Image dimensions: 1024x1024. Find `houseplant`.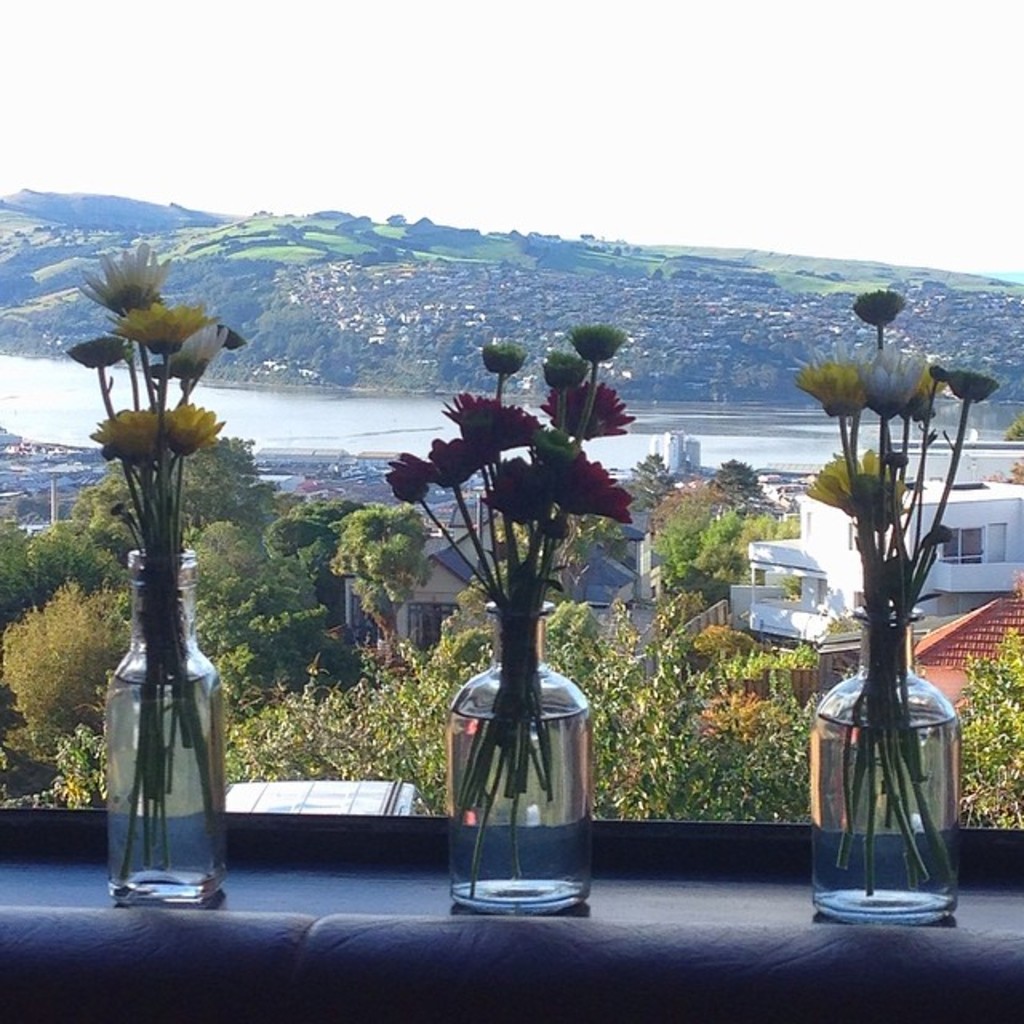
[378, 317, 637, 920].
